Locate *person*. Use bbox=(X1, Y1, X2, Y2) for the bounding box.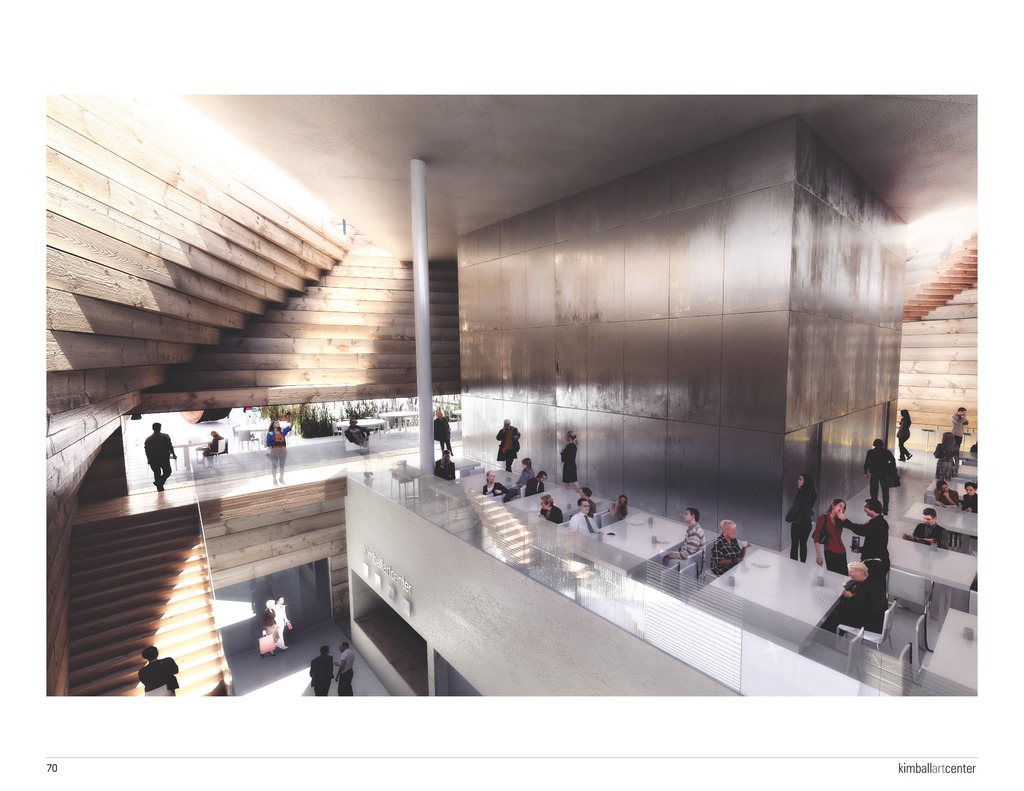
bbox=(954, 401, 967, 452).
